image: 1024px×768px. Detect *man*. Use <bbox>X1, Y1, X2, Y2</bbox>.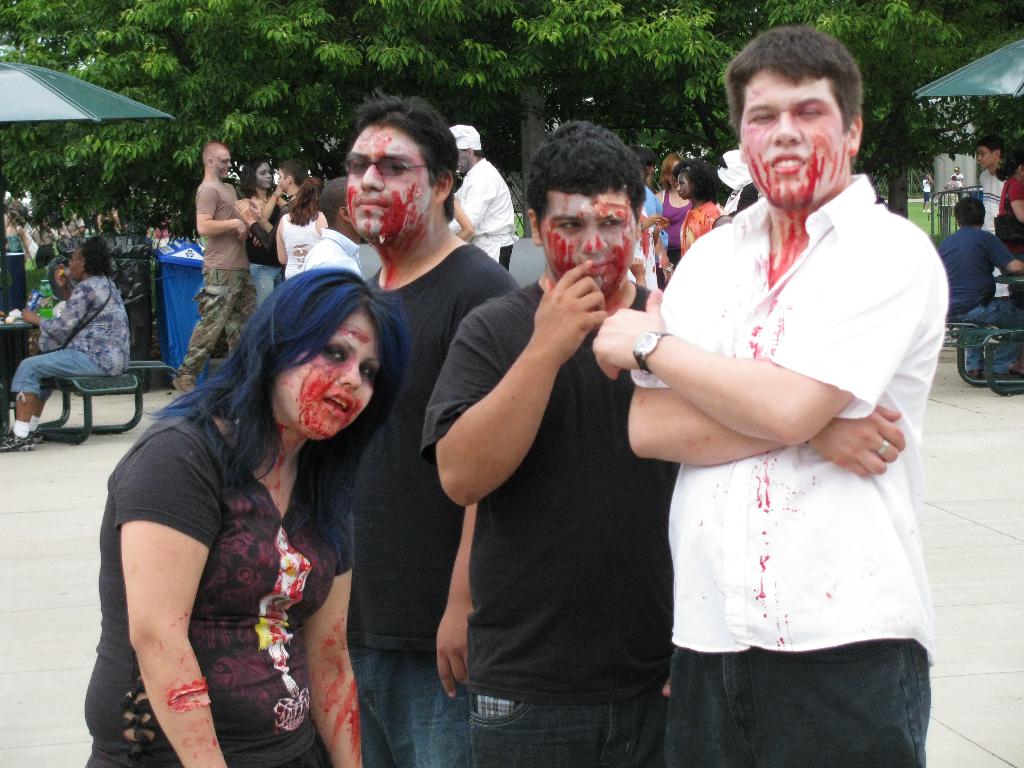
<bbox>418, 122, 667, 767</bbox>.
